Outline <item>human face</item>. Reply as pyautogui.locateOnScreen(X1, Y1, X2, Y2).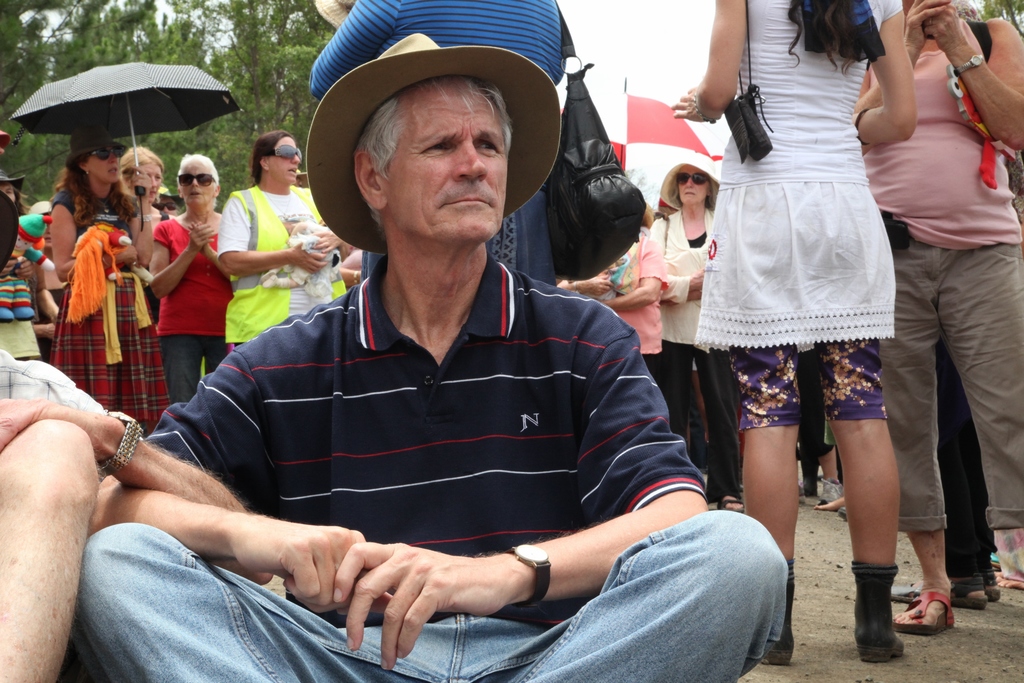
pyautogui.locateOnScreen(182, 159, 219, 210).
